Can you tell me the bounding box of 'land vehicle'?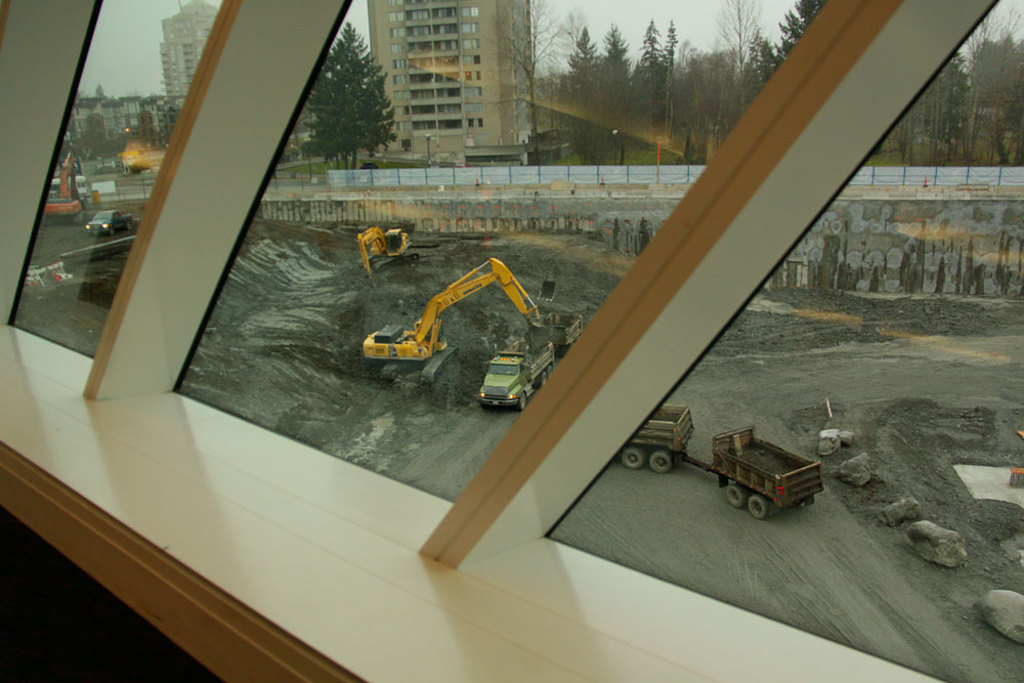
<bbox>355, 256, 551, 384</bbox>.
